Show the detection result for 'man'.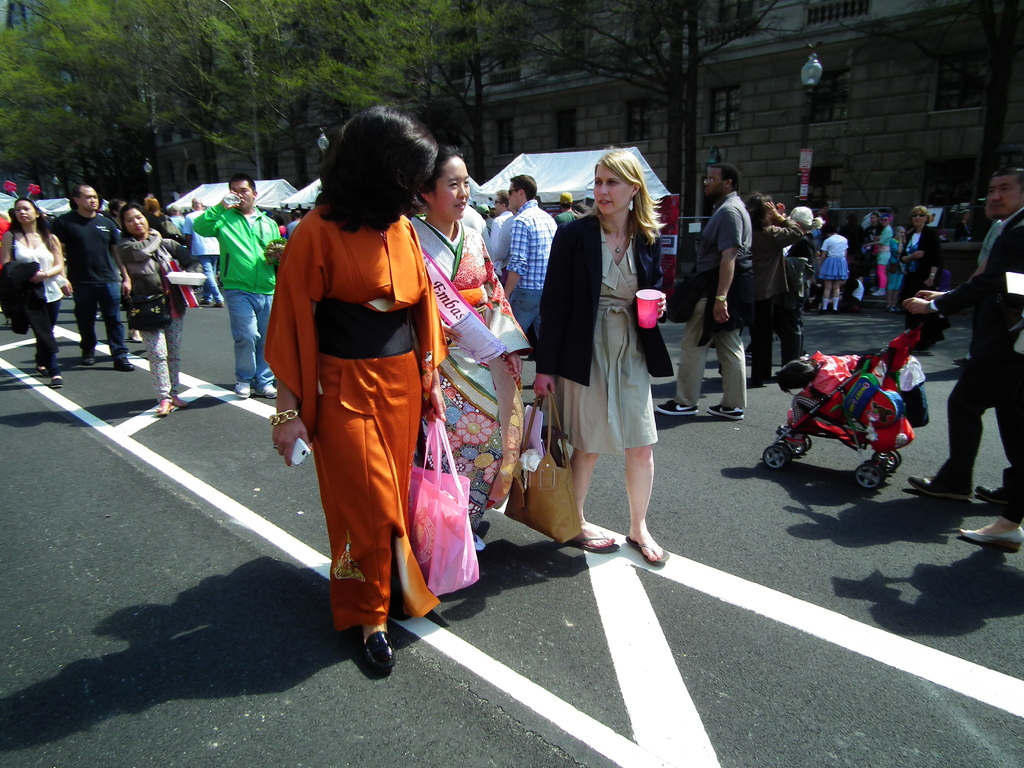
[191,174,287,397].
